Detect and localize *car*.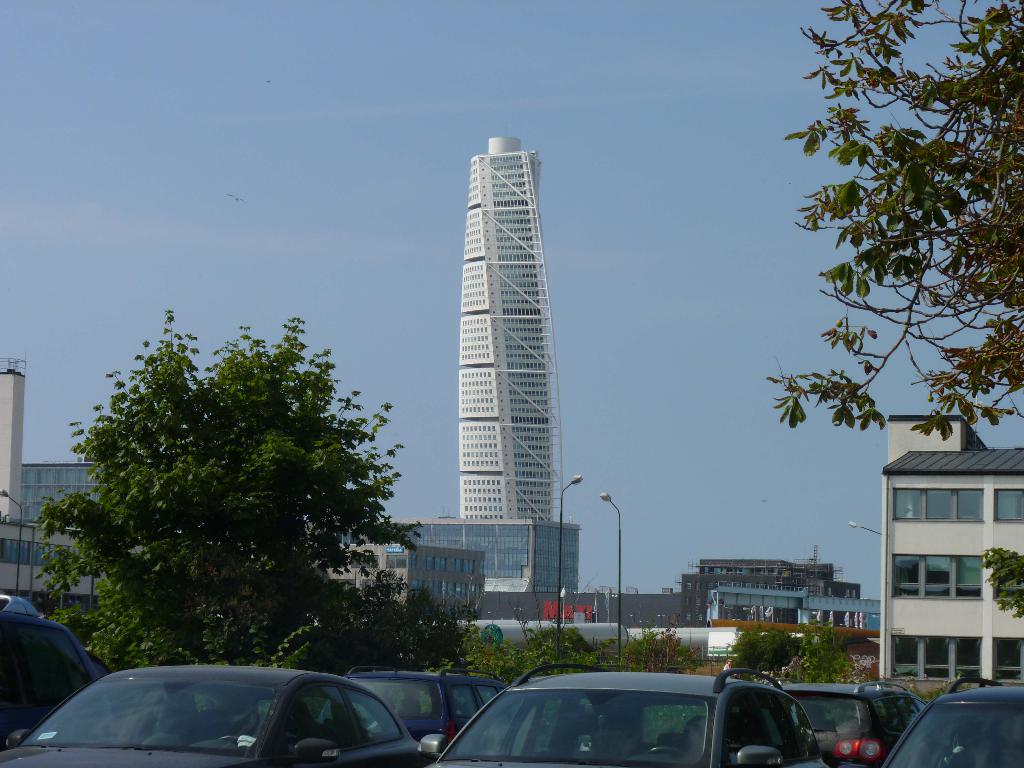
Localized at [x1=344, y1=668, x2=497, y2=742].
